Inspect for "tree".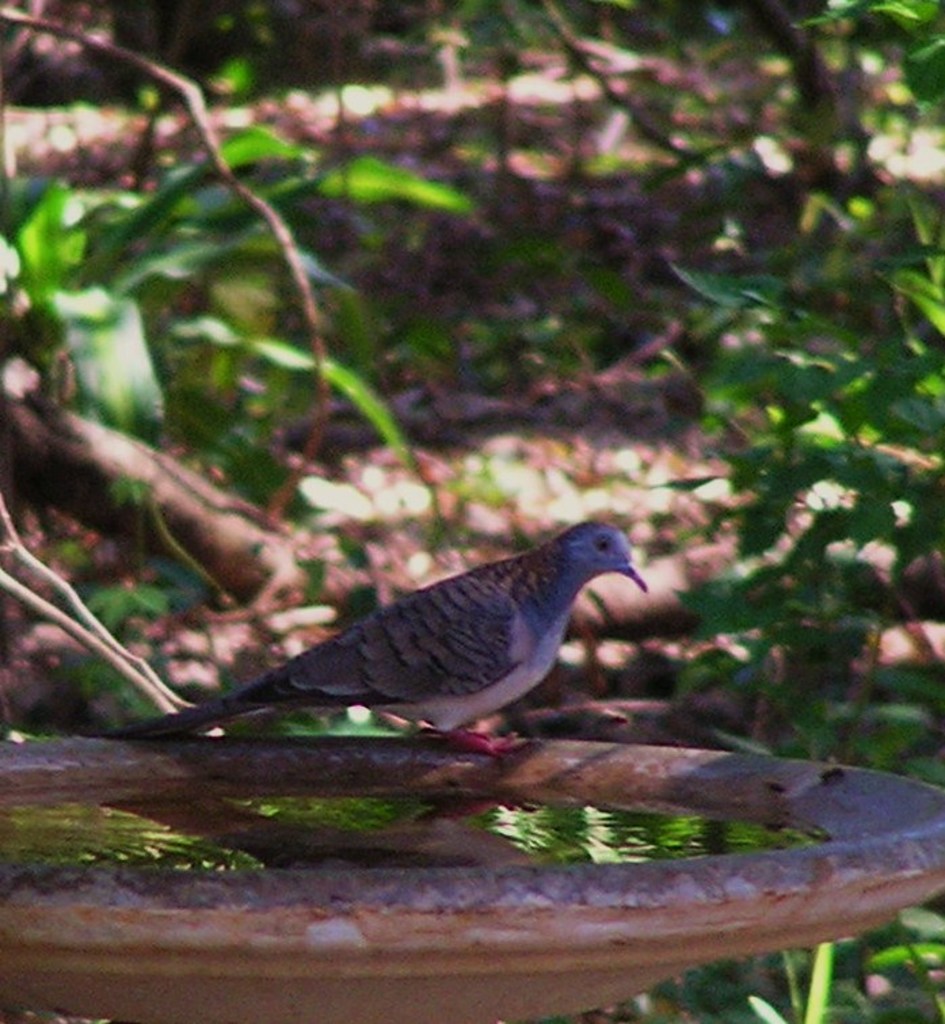
Inspection: <bbox>0, 0, 944, 770</bbox>.
